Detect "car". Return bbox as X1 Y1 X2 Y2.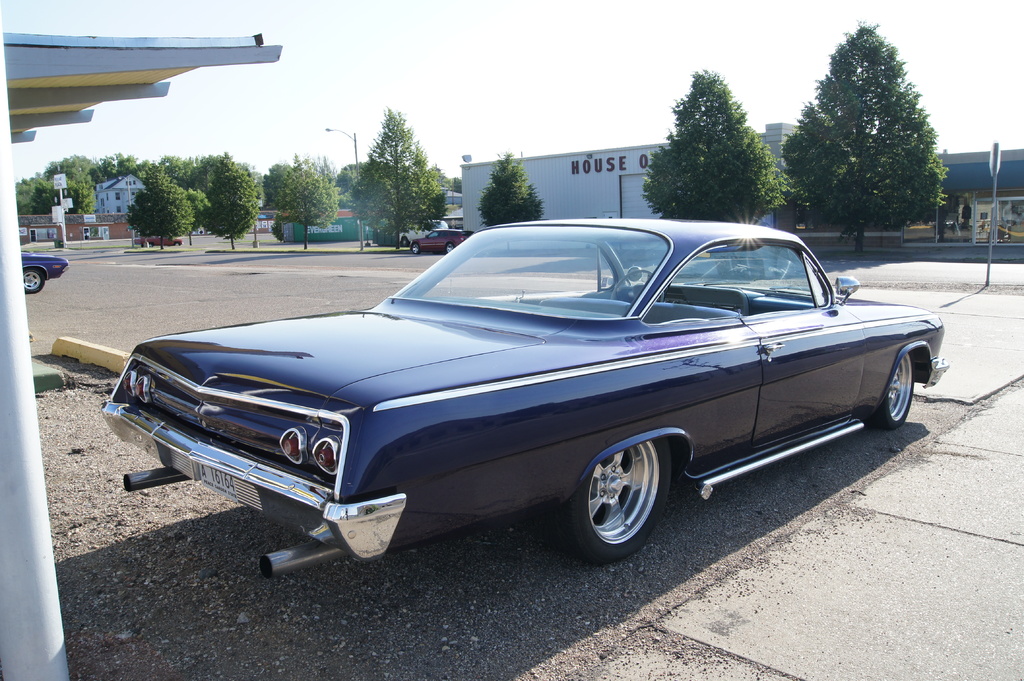
408 227 476 256.
